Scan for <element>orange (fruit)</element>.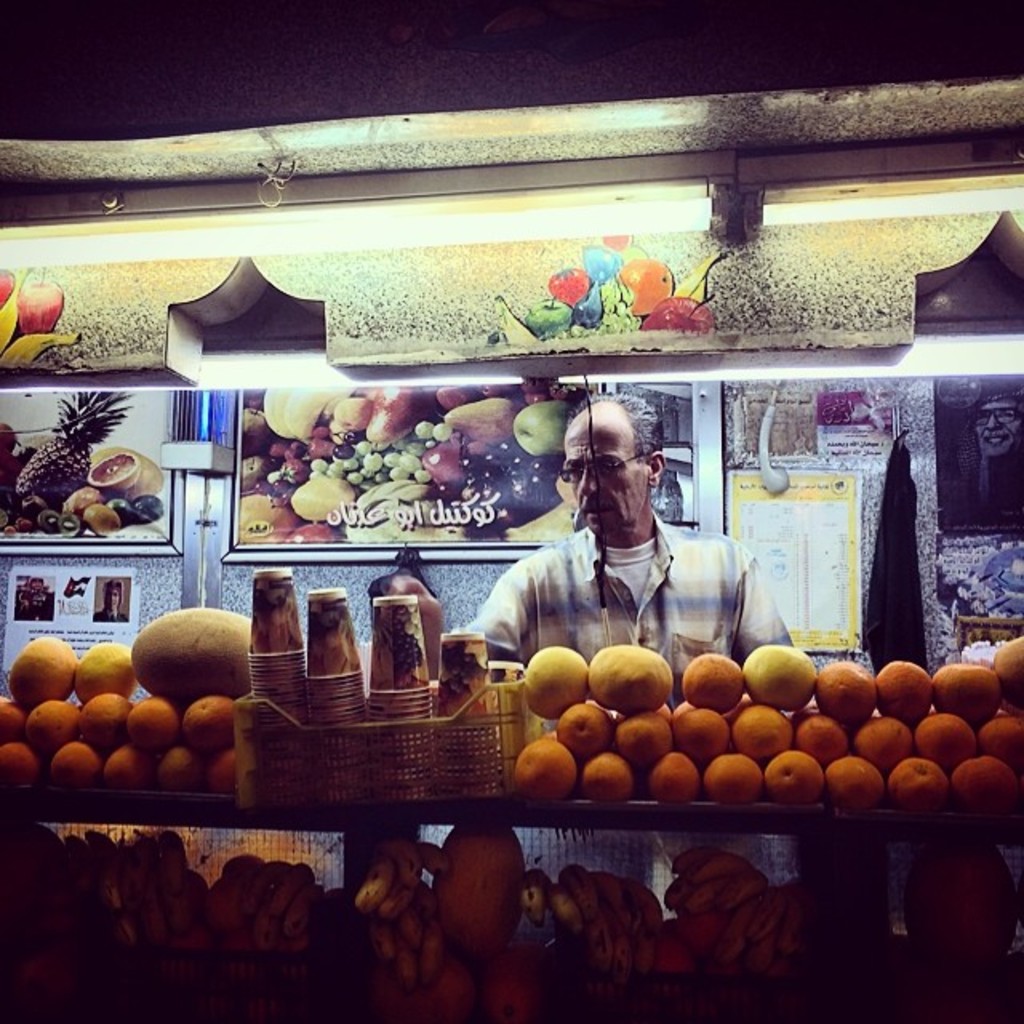
Scan result: [558, 696, 610, 744].
